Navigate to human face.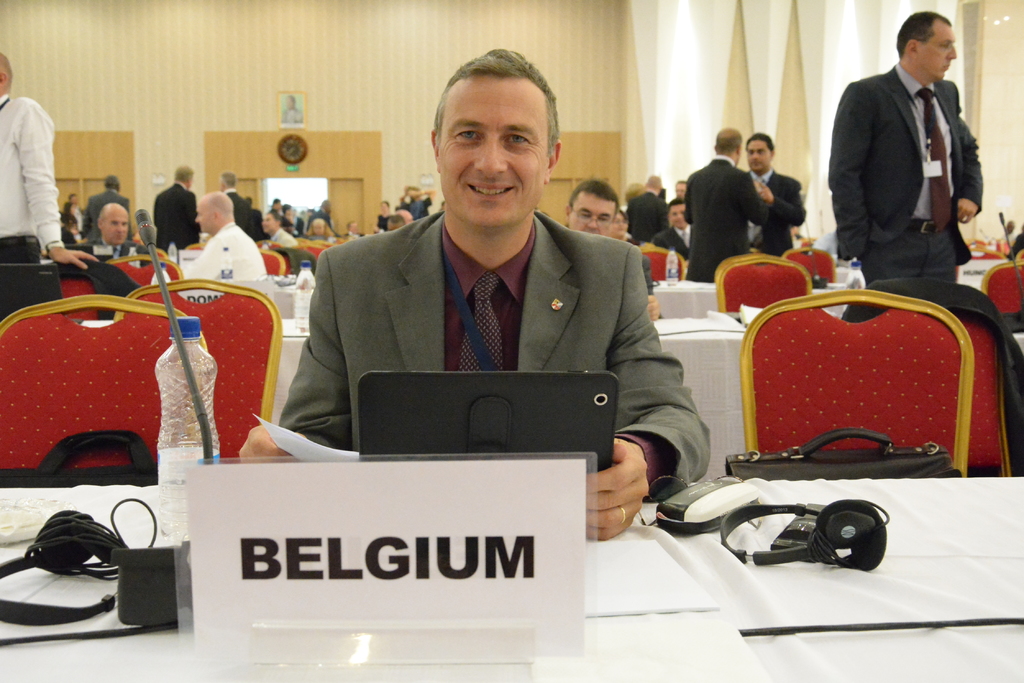
Navigation target: box=[922, 32, 959, 83].
